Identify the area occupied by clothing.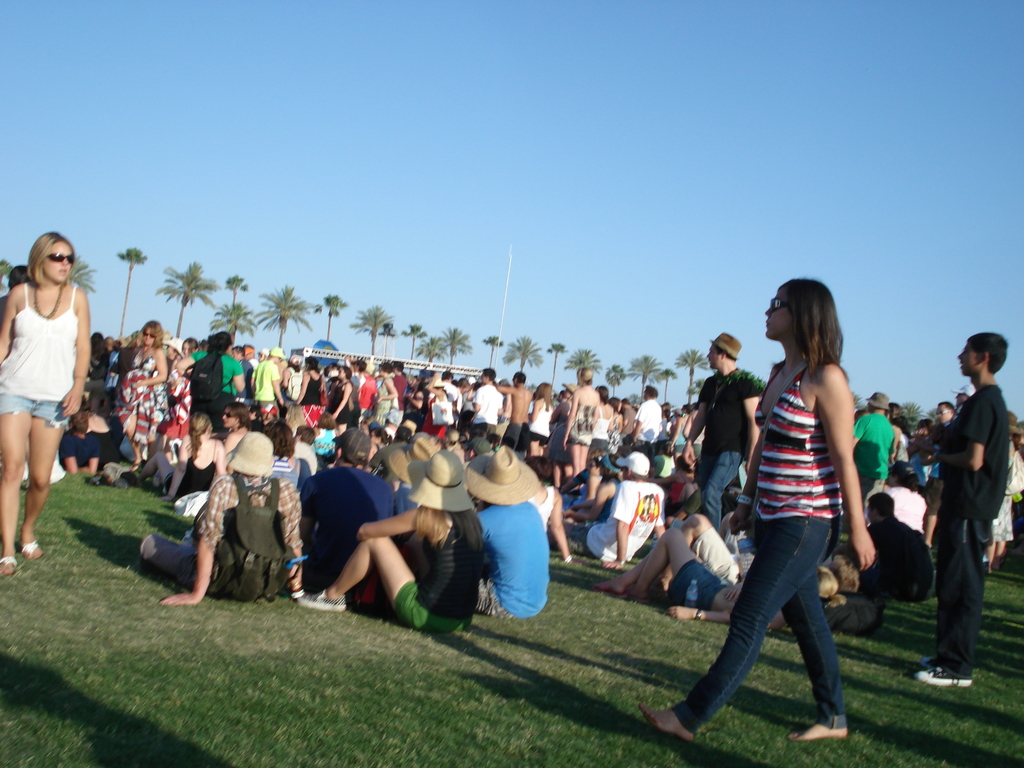
Area: BBox(472, 385, 500, 441).
